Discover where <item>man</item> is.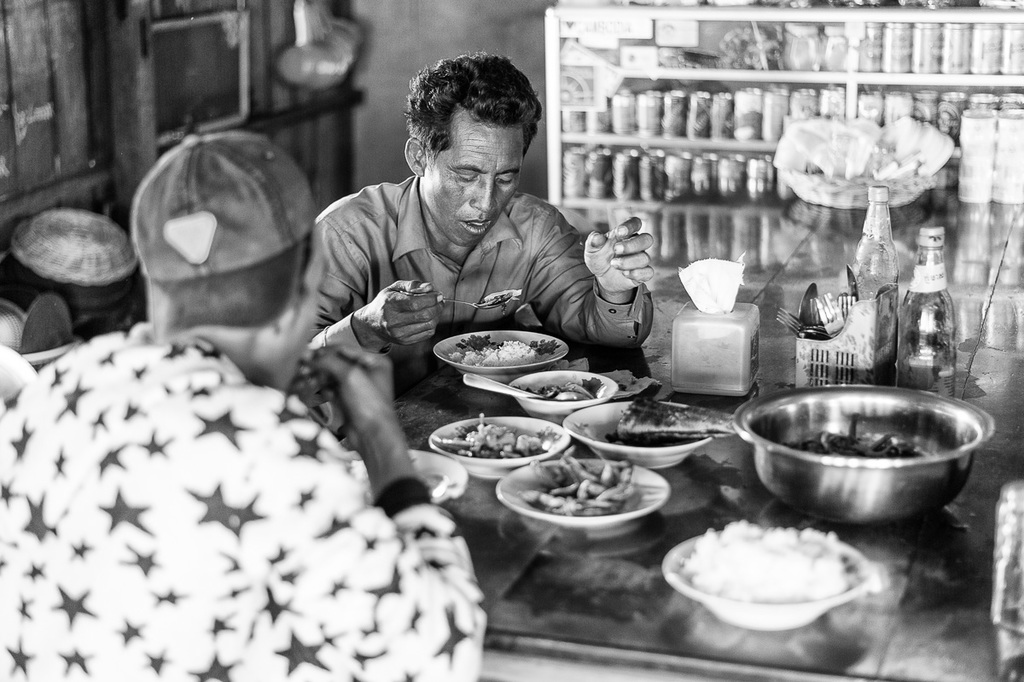
Discovered at BBox(0, 125, 484, 681).
